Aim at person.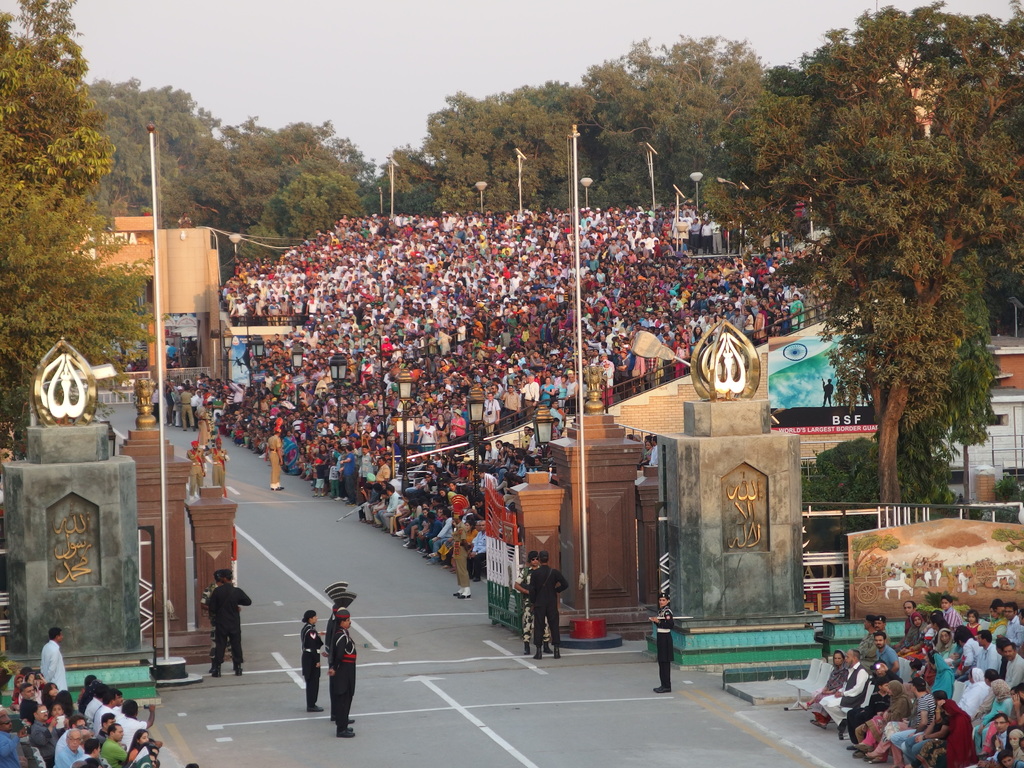
Aimed at {"left": 205, "top": 572, "right": 250, "bottom": 675}.
